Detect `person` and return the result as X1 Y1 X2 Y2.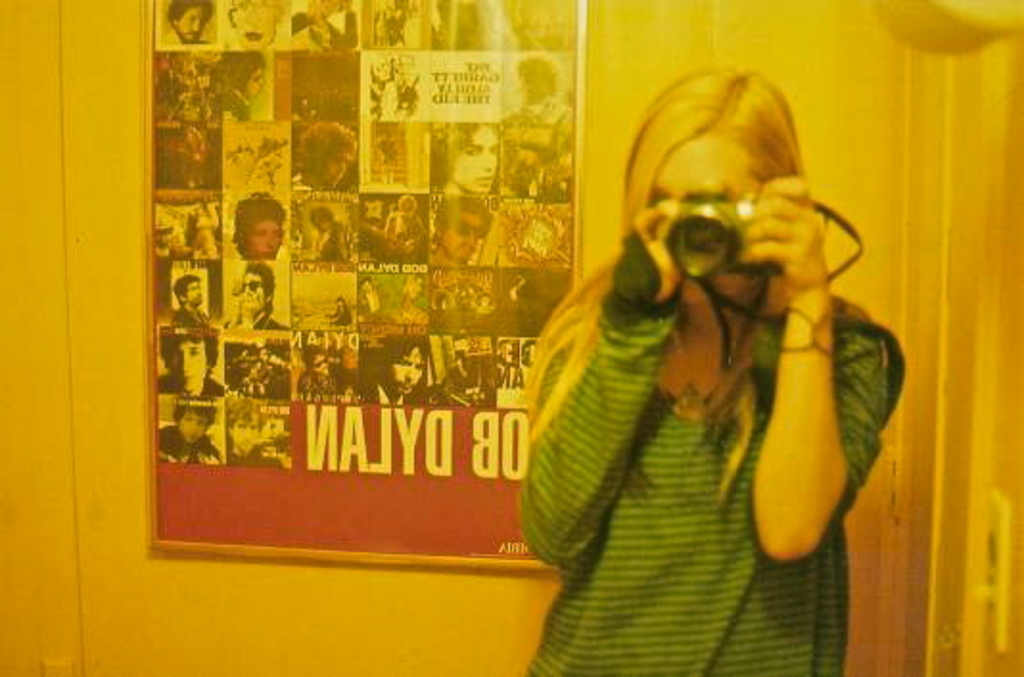
299 203 351 255.
